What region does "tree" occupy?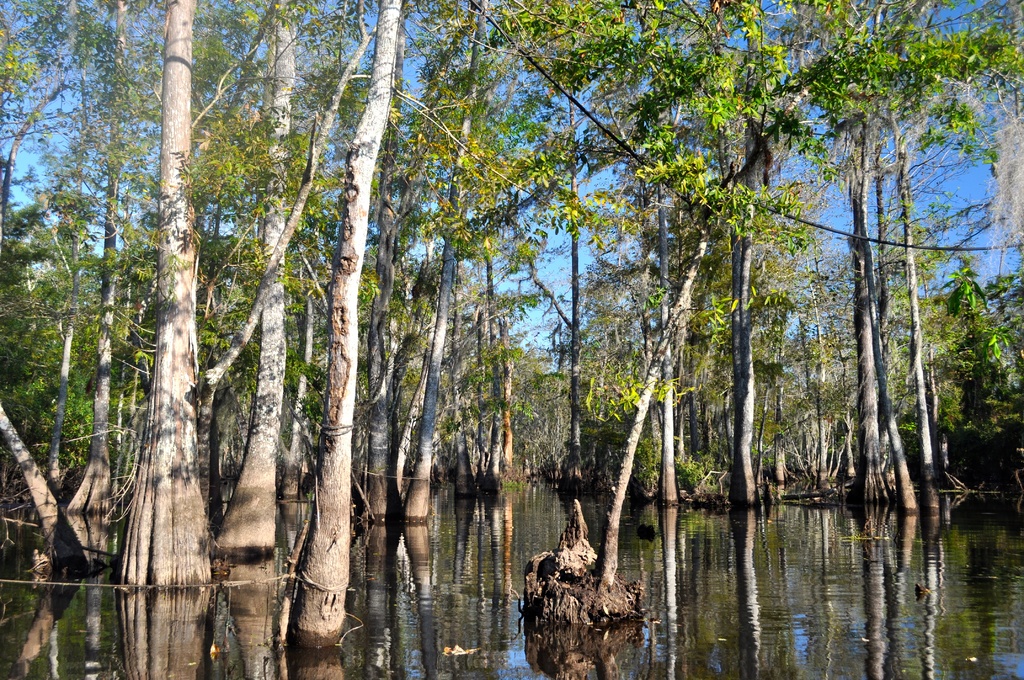
<bbox>357, 0, 500, 550</bbox>.
